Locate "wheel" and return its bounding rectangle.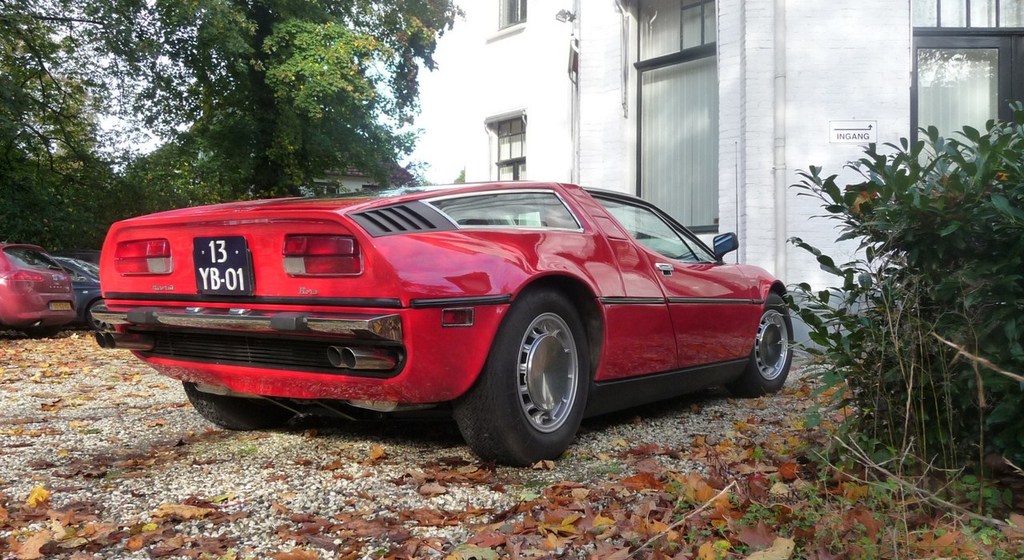
detection(84, 296, 102, 329).
